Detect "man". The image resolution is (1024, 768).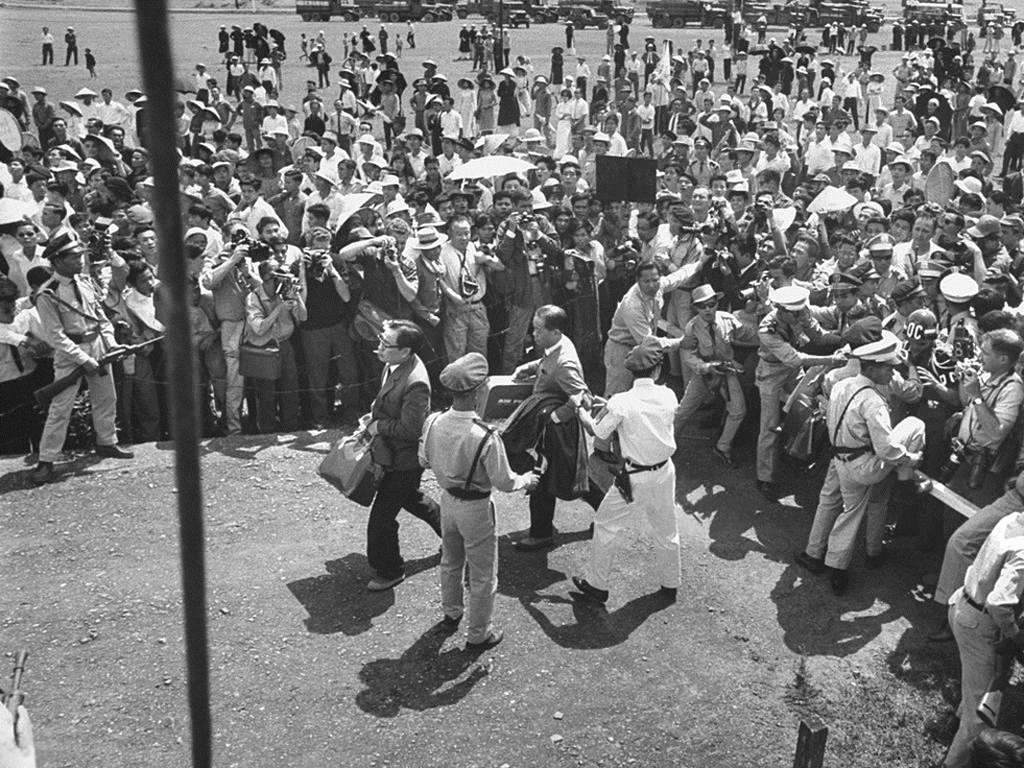
bbox=(321, 133, 342, 172).
